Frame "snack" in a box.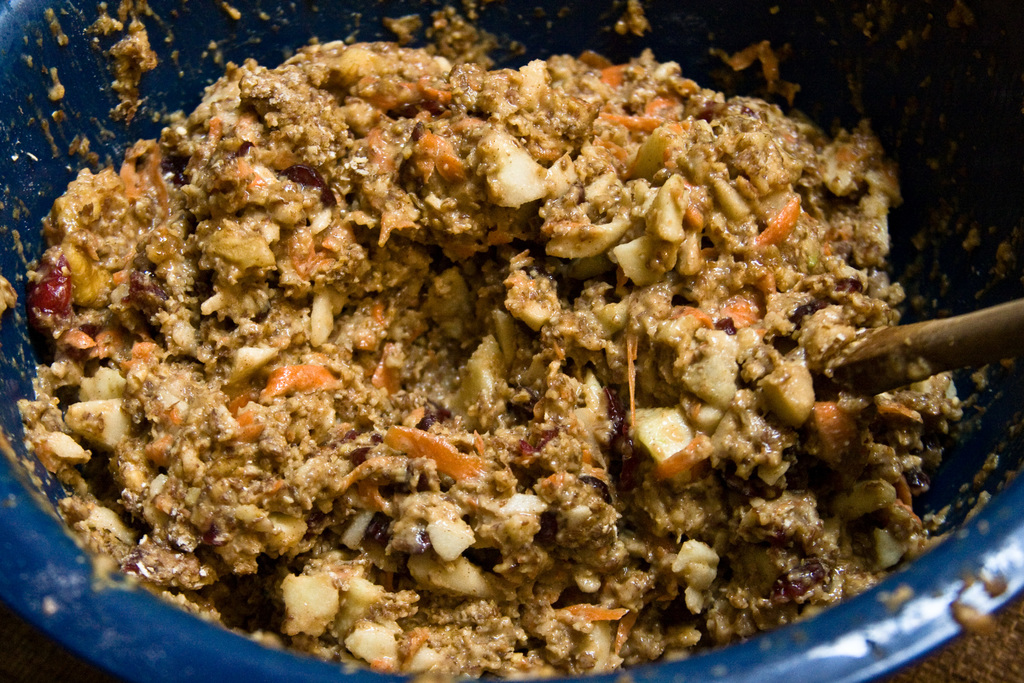
box=[28, 27, 940, 682].
